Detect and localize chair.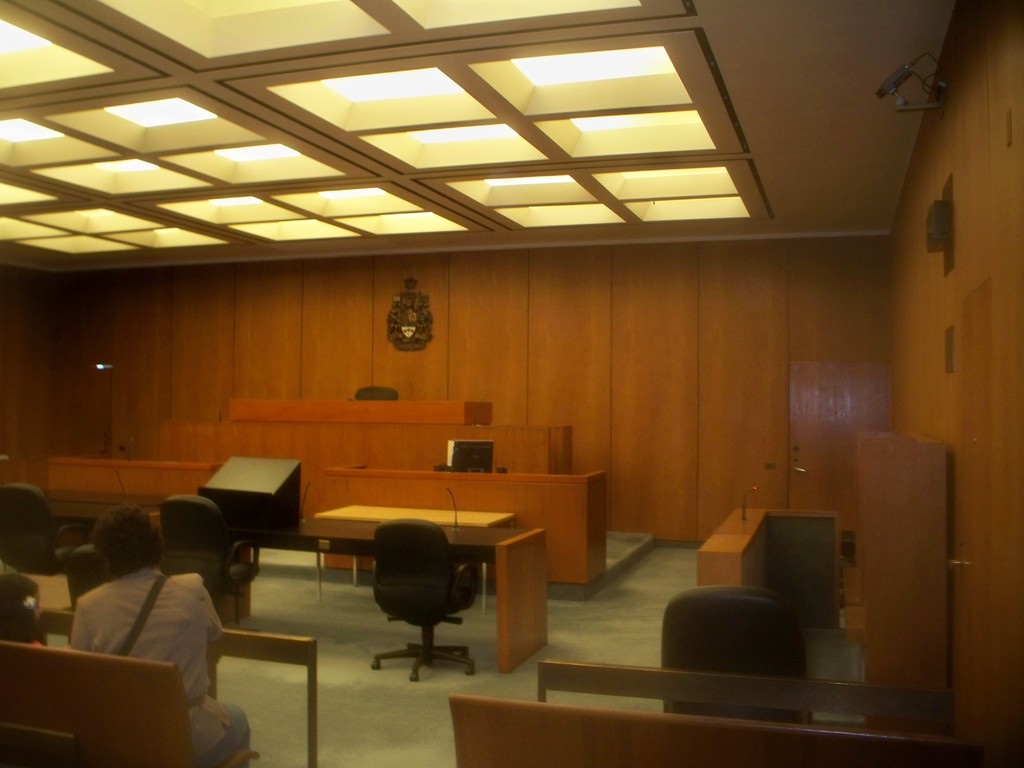
Localized at [158,496,259,636].
